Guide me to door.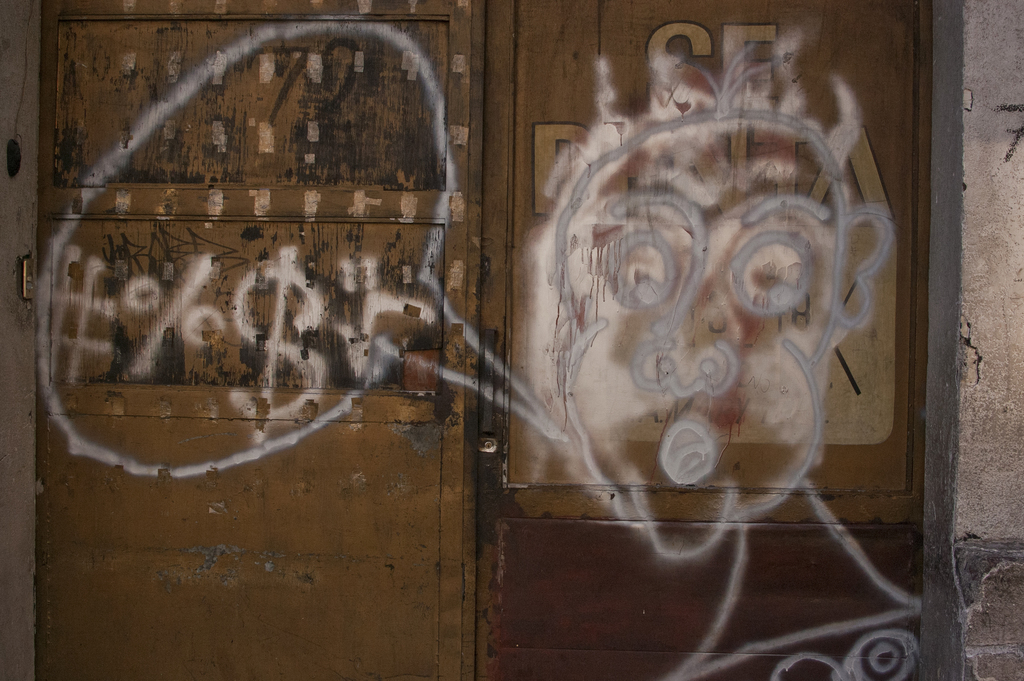
Guidance: 14 0 483 680.
